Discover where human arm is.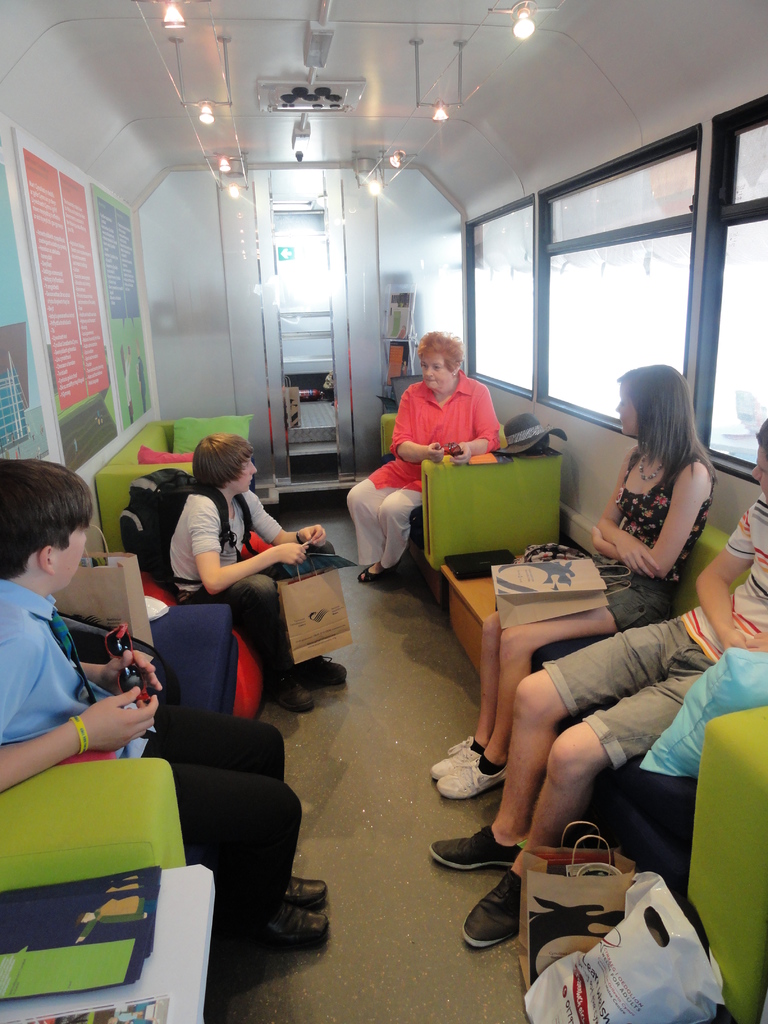
Discovered at {"left": 696, "top": 491, "right": 760, "bottom": 641}.
